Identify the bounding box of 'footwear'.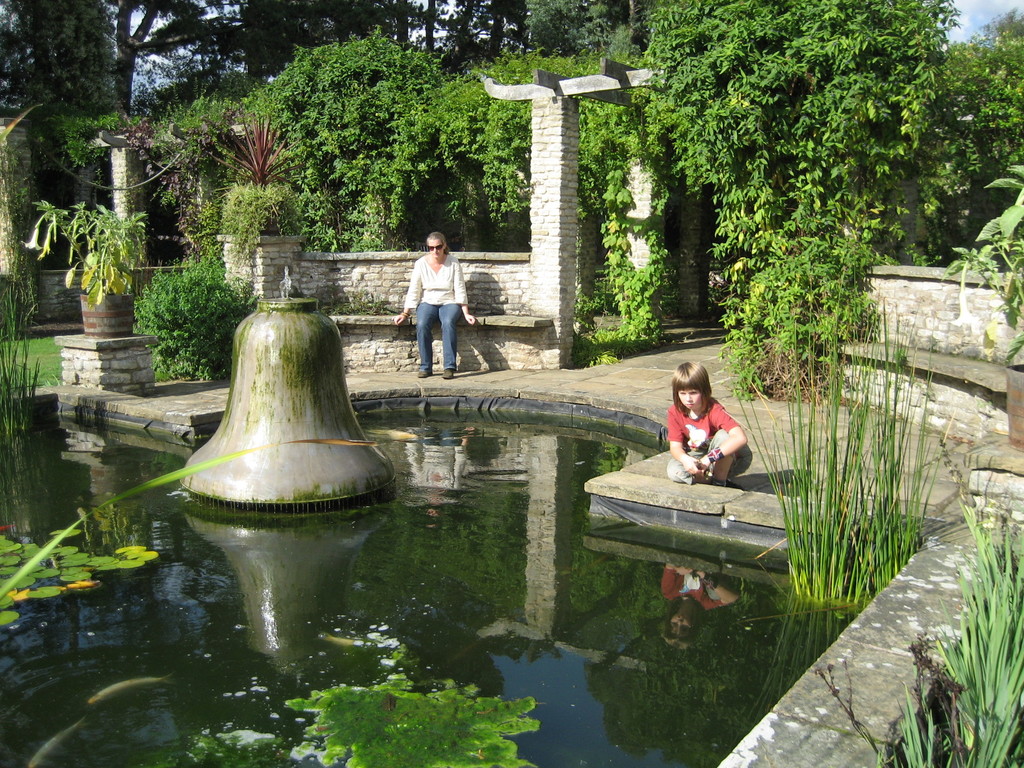
rect(414, 369, 433, 378).
